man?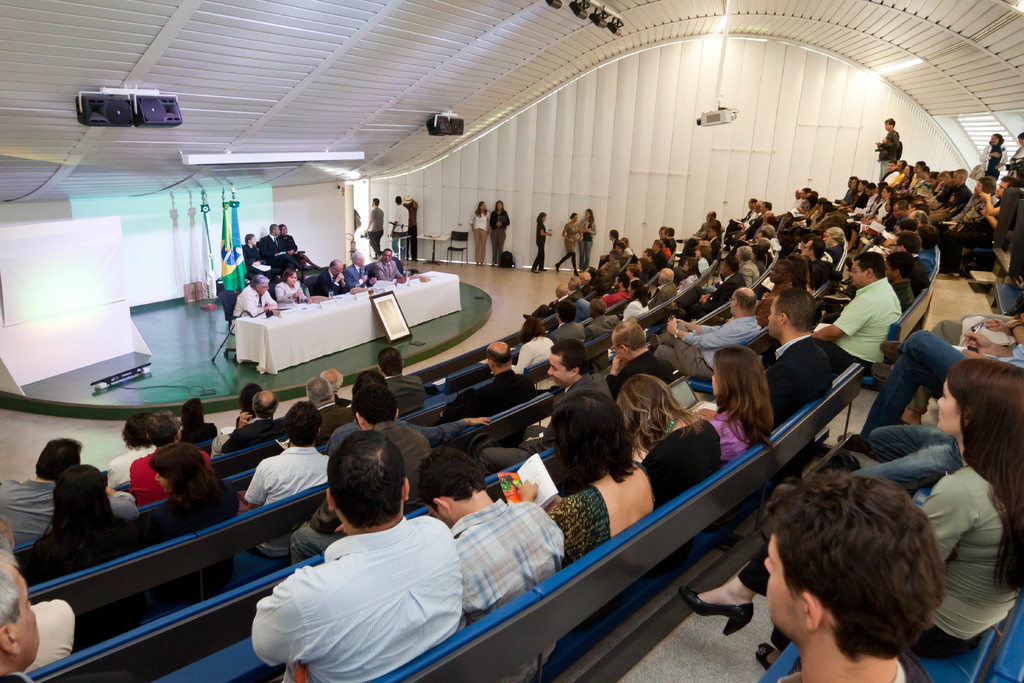
box=[0, 546, 50, 682]
